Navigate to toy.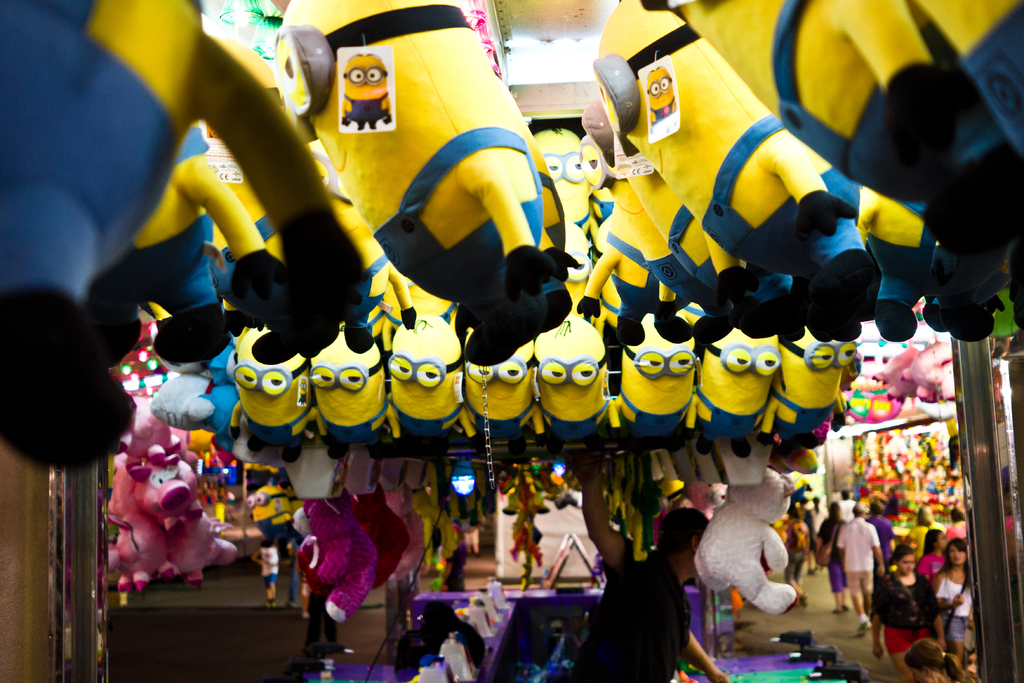
Navigation target: <region>225, 332, 316, 463</region>.
